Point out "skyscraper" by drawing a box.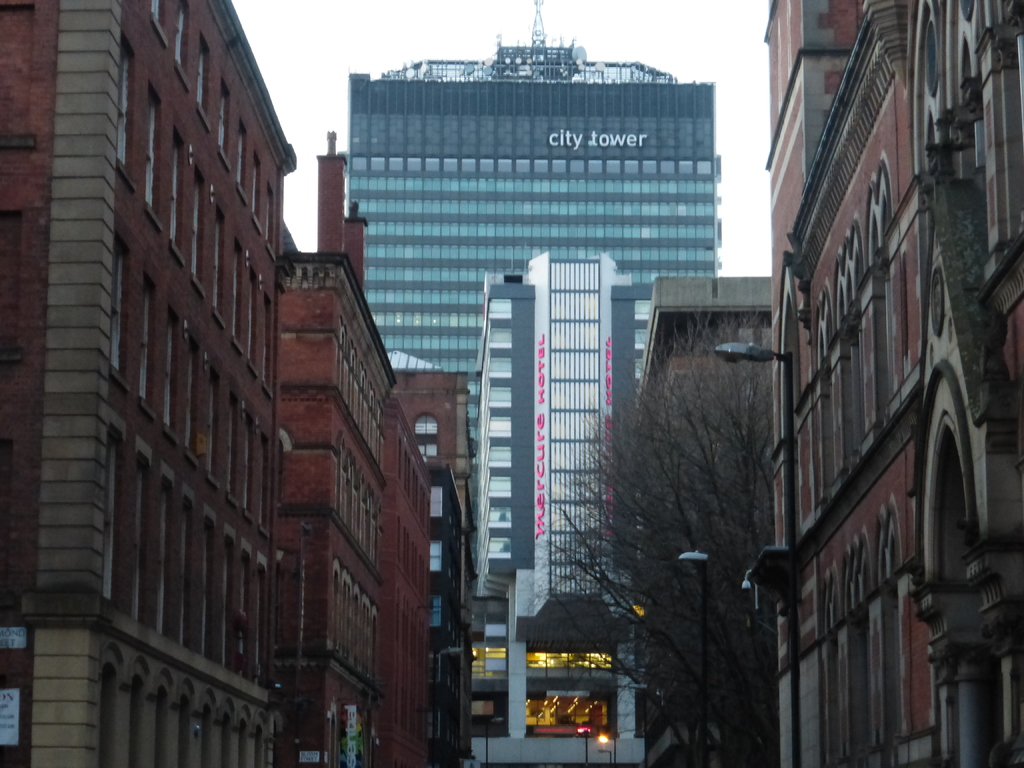
{"left": 28, "top": 0, "right": 318, "bottom": 755}.
